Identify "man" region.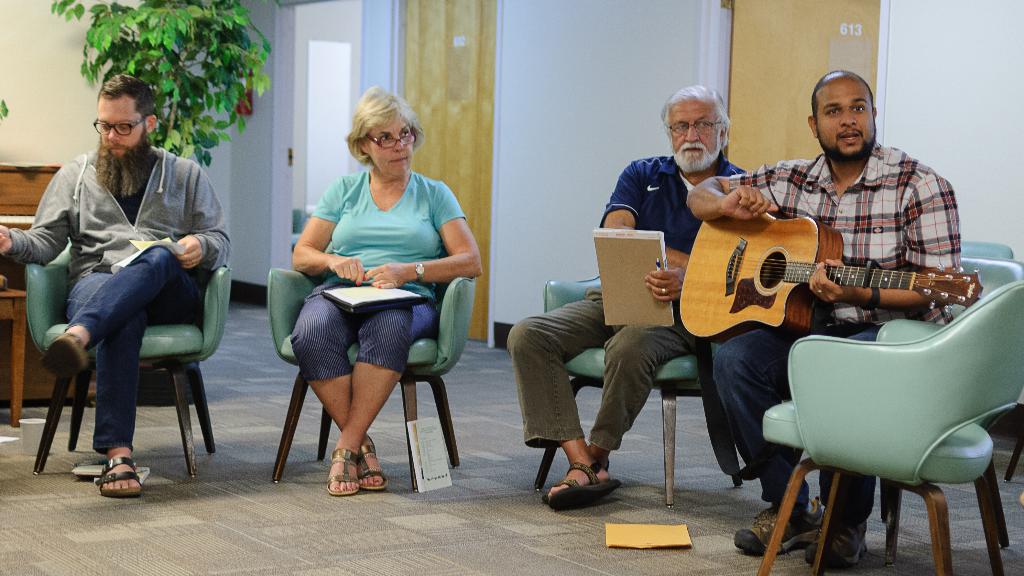
Region: left=501, top=88, right=756, bottom=500.
